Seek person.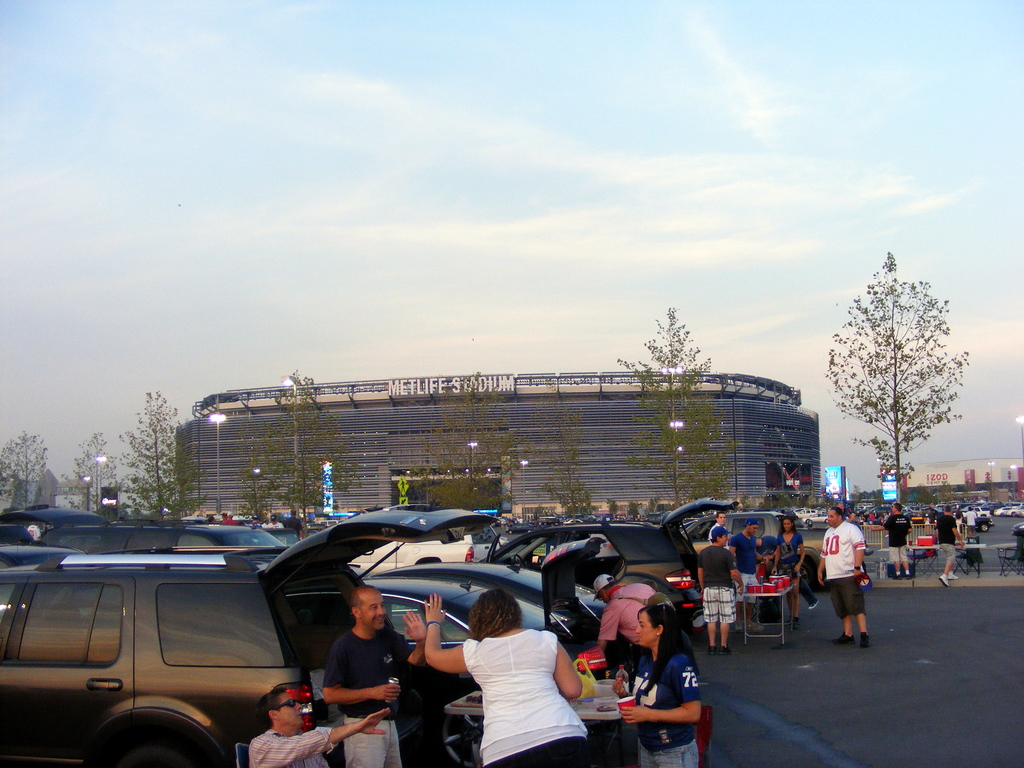
934:509:966:577.
